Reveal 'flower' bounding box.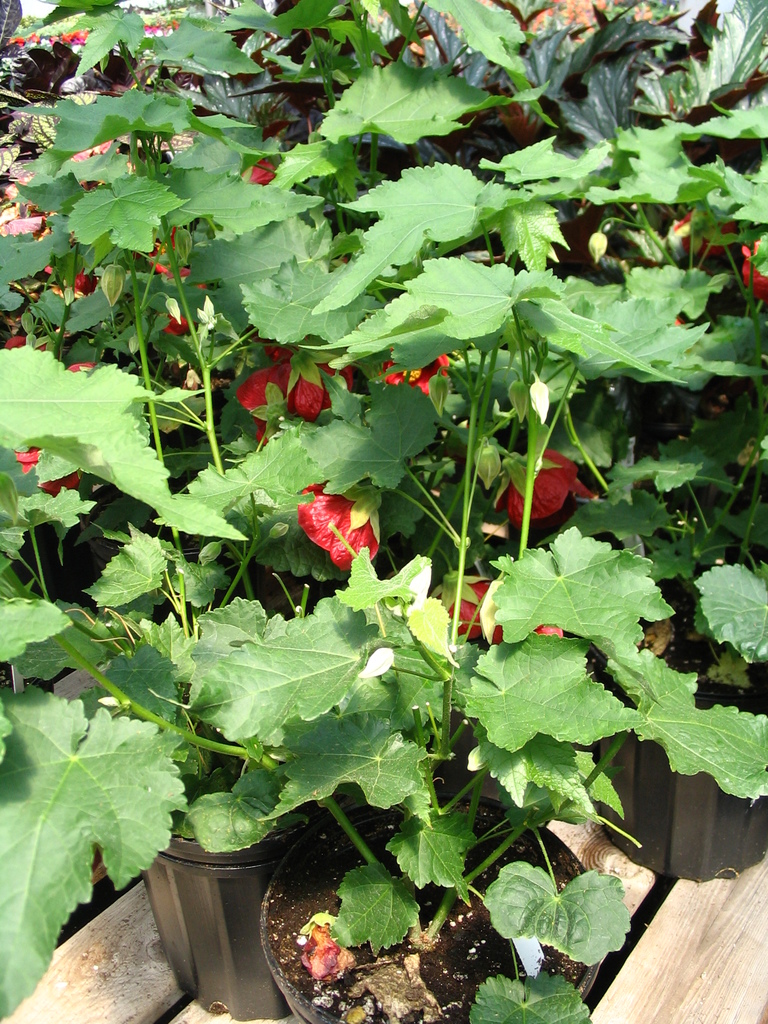
Revealed: {"x1": 145, "y1": 230, "x2": 216, "y2": 344}.
